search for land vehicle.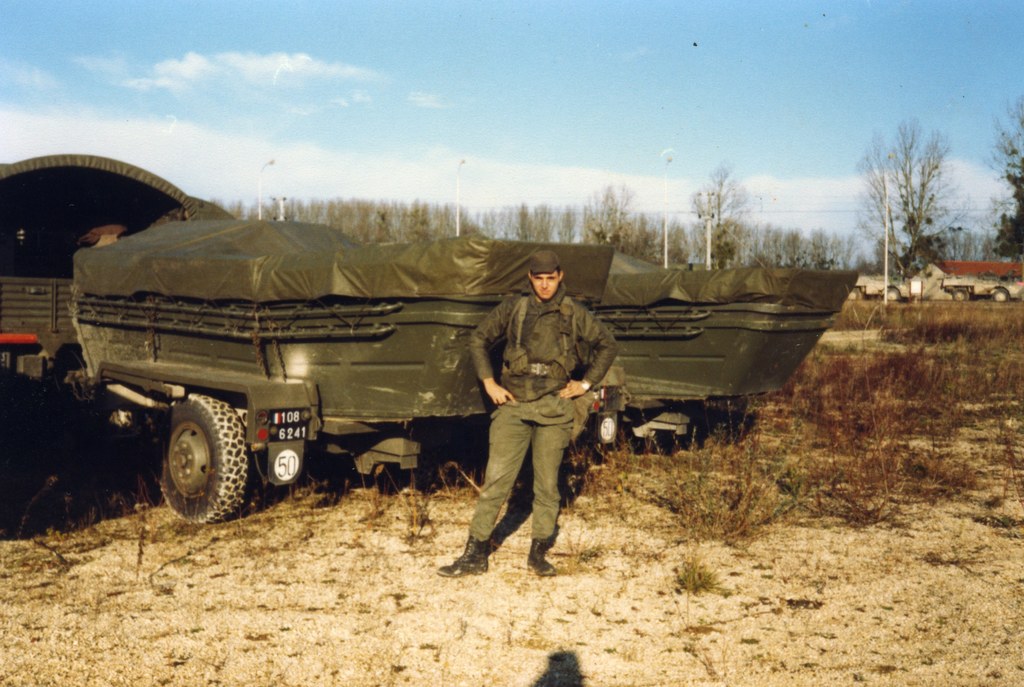
Found at detection(604, 267, 857, 464).
